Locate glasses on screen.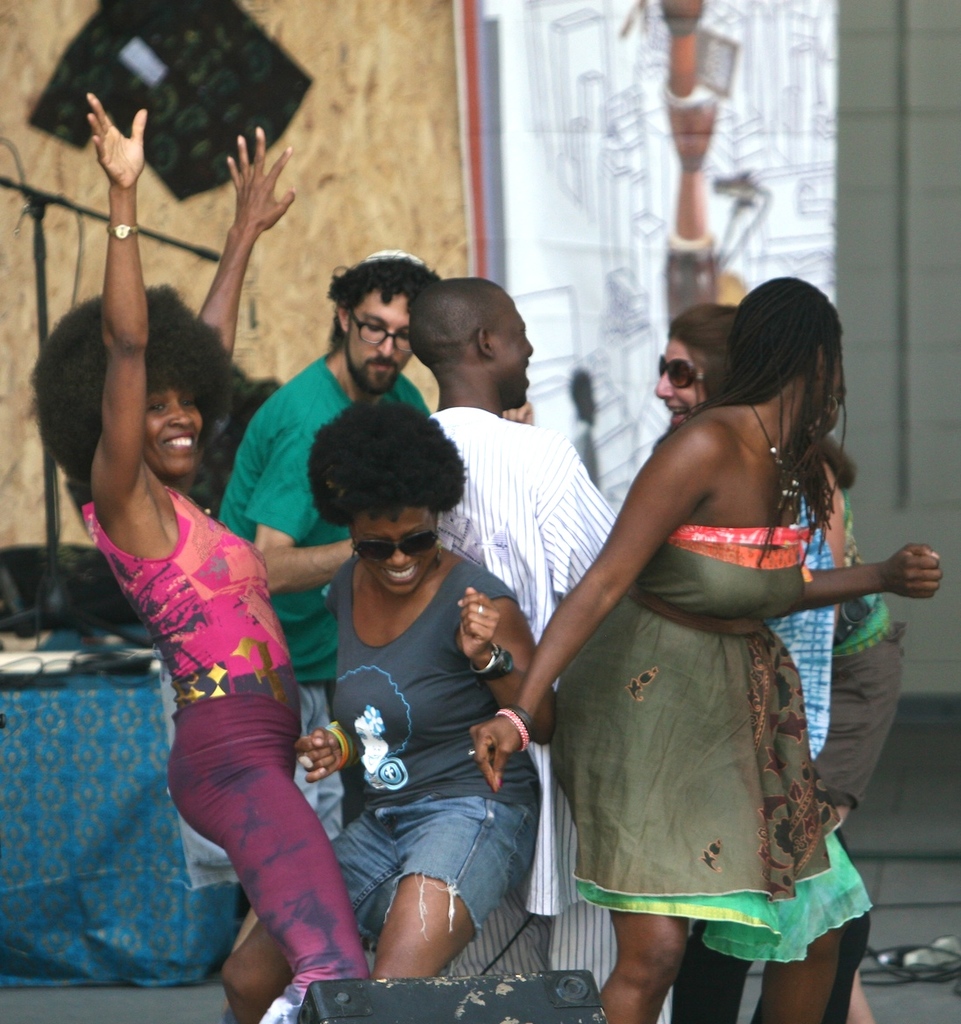
On screen at <region>349, 309, 422, 357</region>.
